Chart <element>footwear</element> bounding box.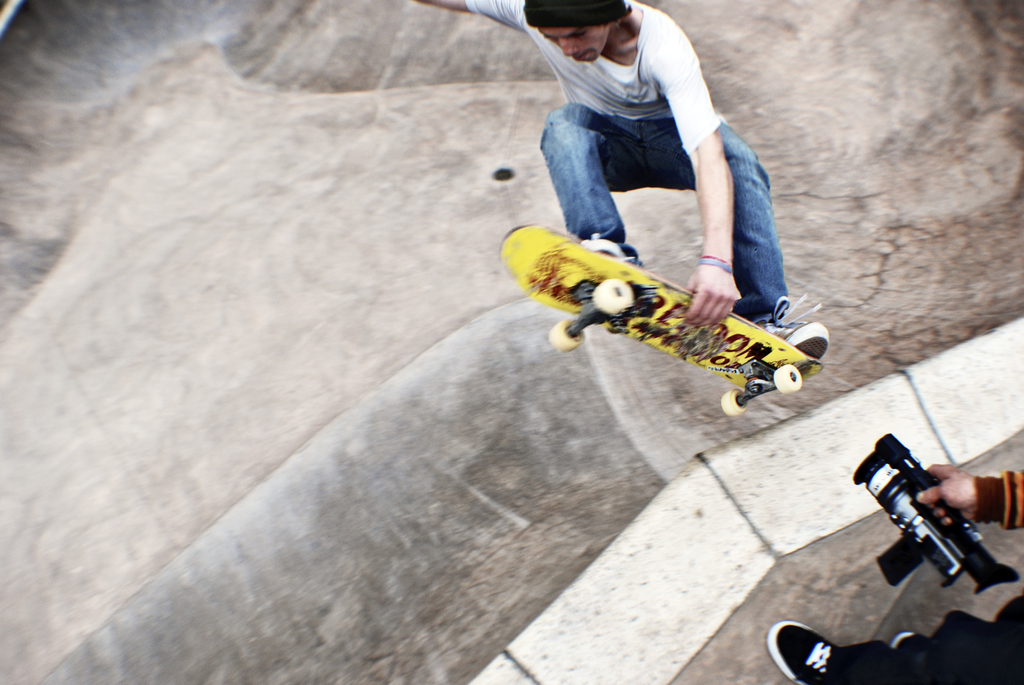
Charted: (x1=756, y1=288, x2=833, y2=356).
